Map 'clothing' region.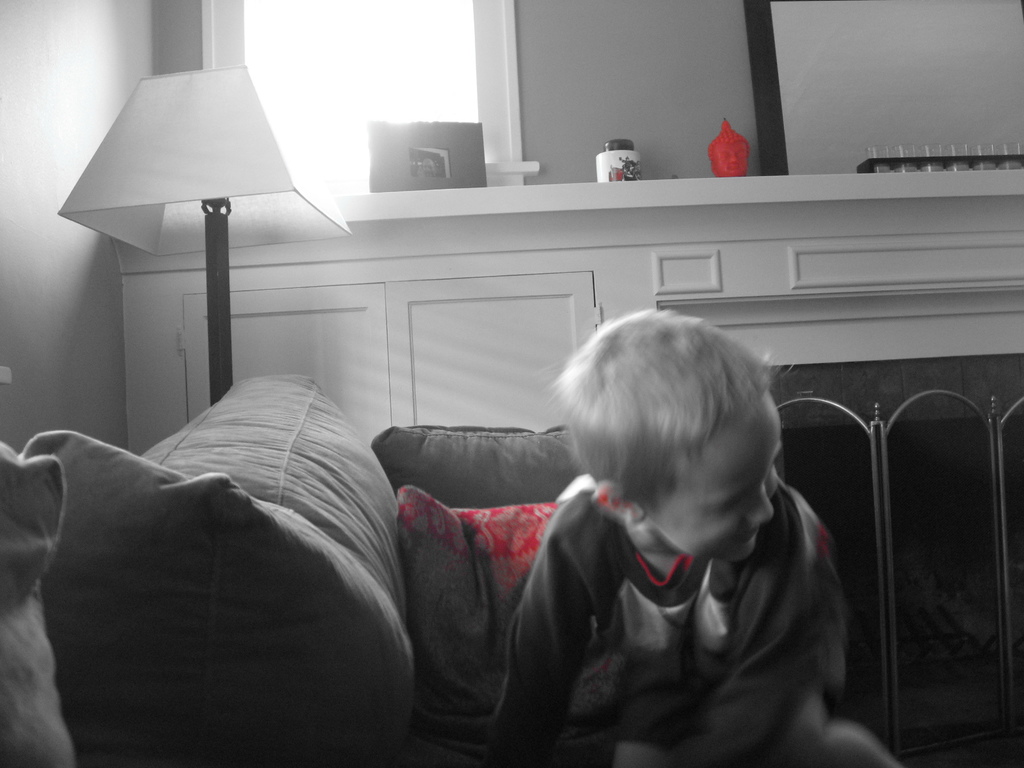
Mapped to [left=483, top=394, right=865, bottom=762].
